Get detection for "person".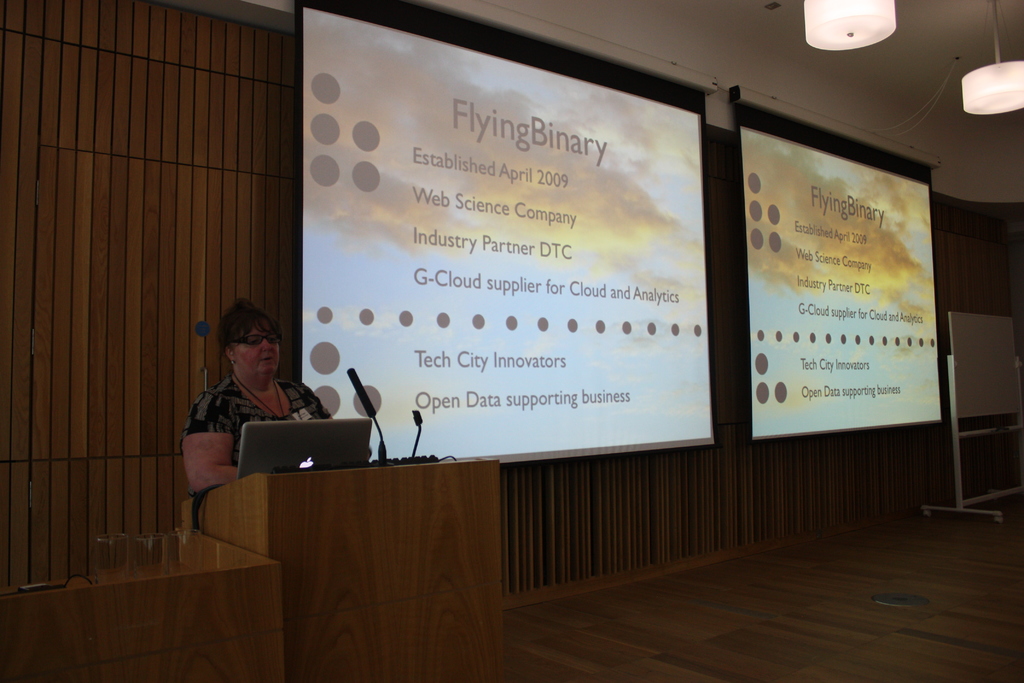
Detection: [x1=182, y1=302, x2=376, y2=494].
